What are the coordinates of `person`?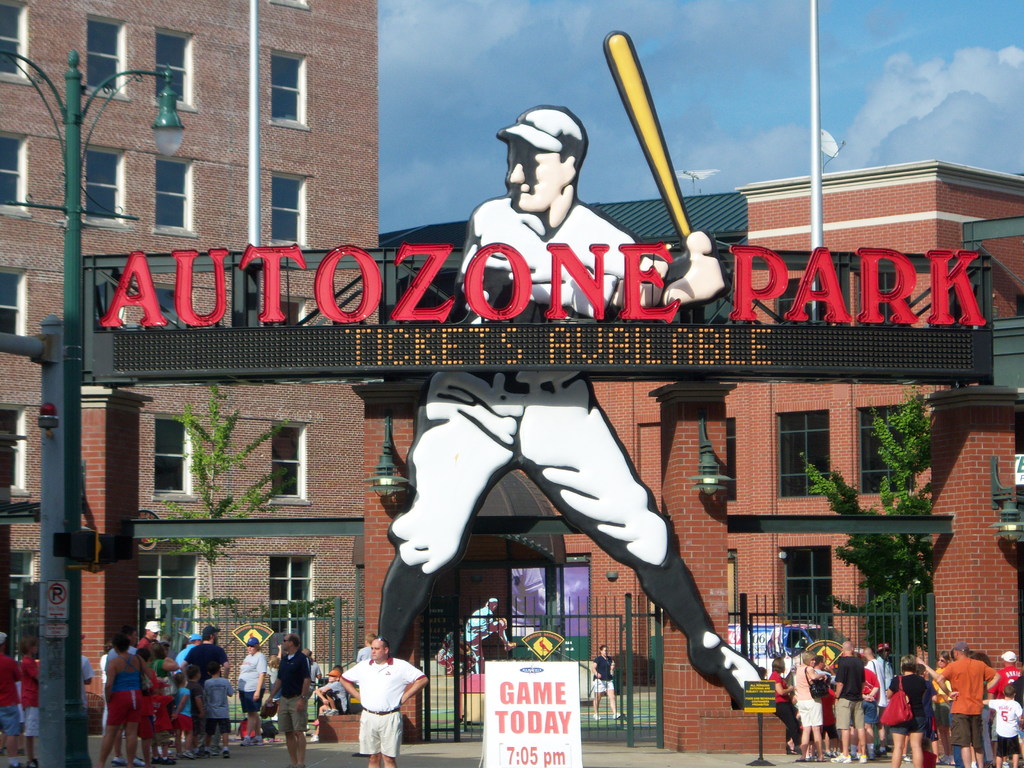
[x1=815, y1=657, x2=837, y2=688].
